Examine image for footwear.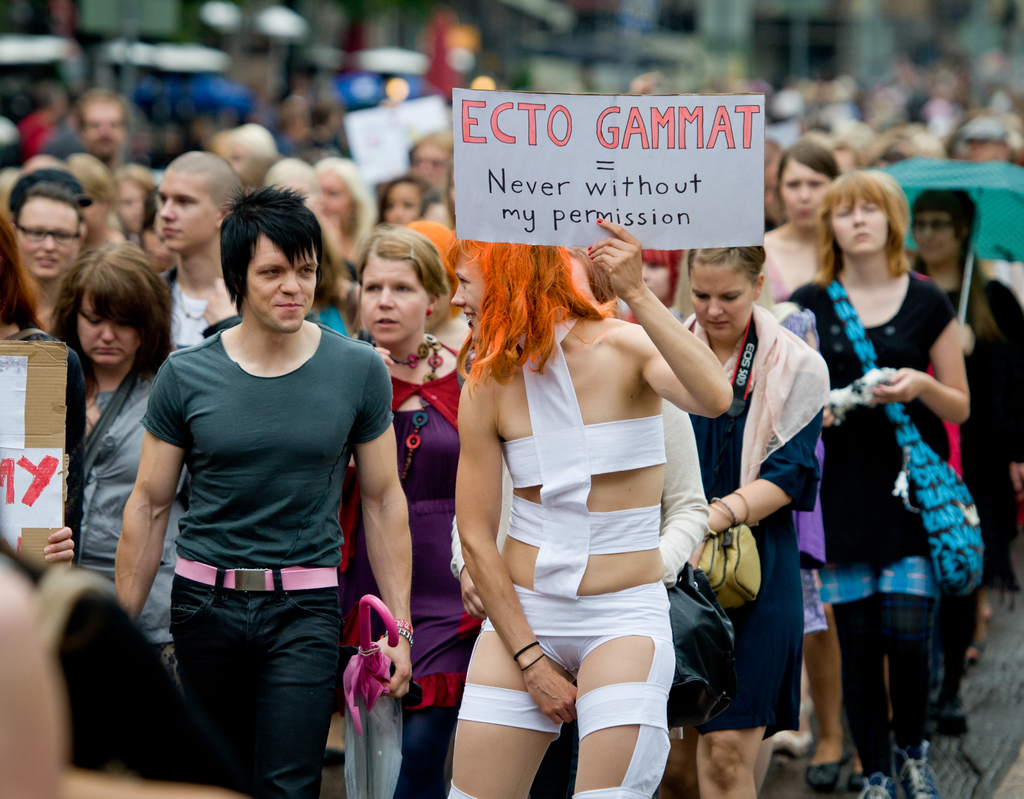
Examination result: Rect(895, 743, 949, 798).
